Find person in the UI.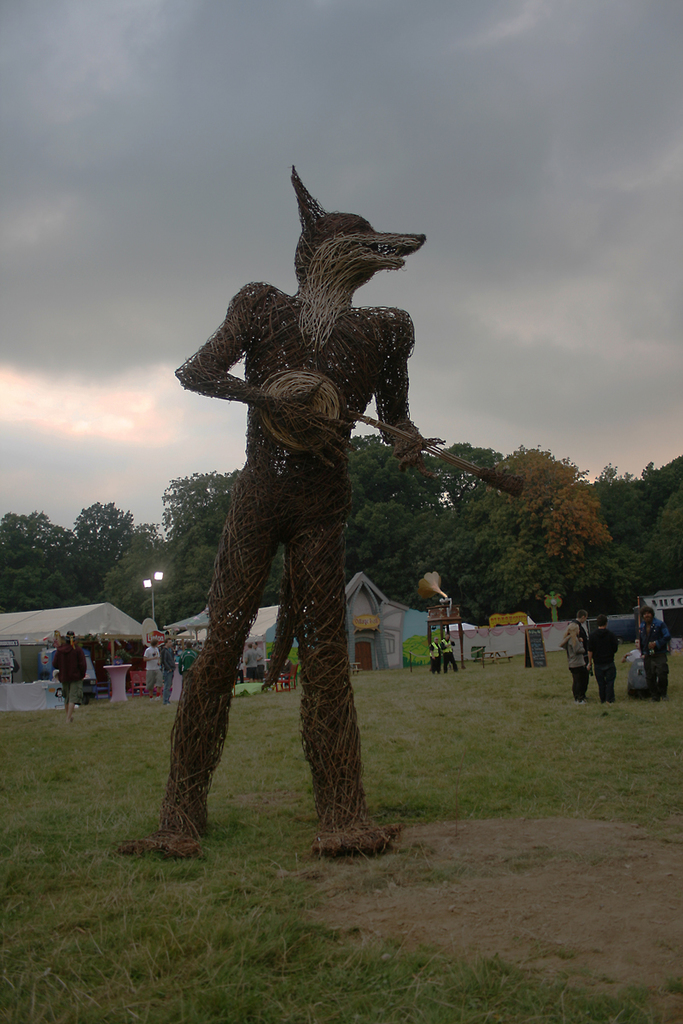
UI element at [left=556, top=625, right=590, bottom=707].
